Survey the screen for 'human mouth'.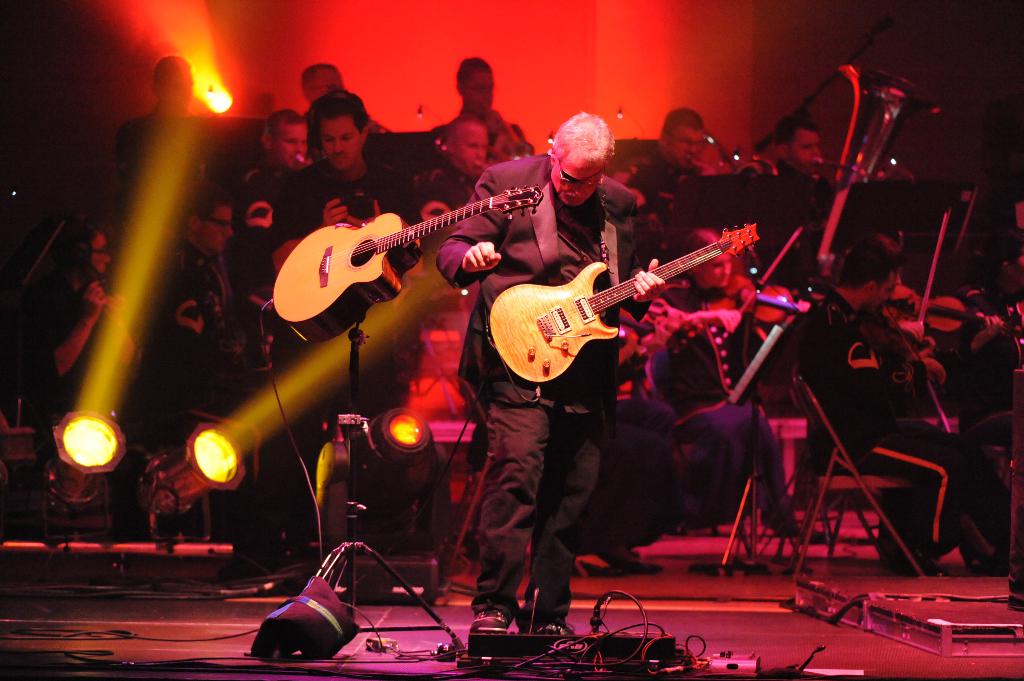
Survey found: left=336, top=156, right=341, bottom=162.
